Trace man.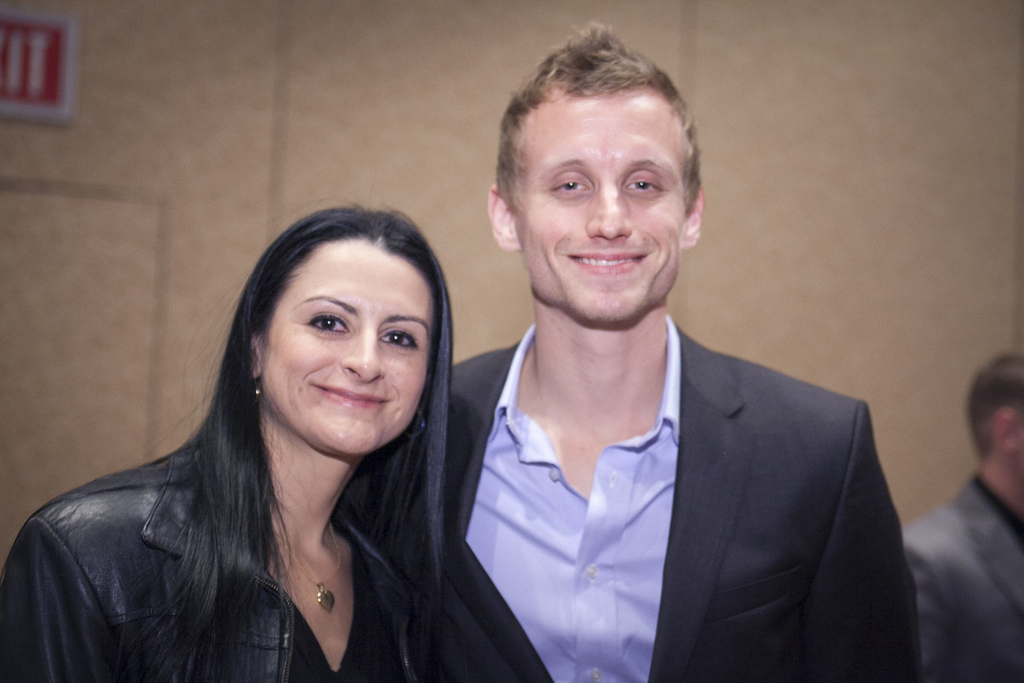
Traced to (x1=447, y1=24, x2=926, y2=682).
